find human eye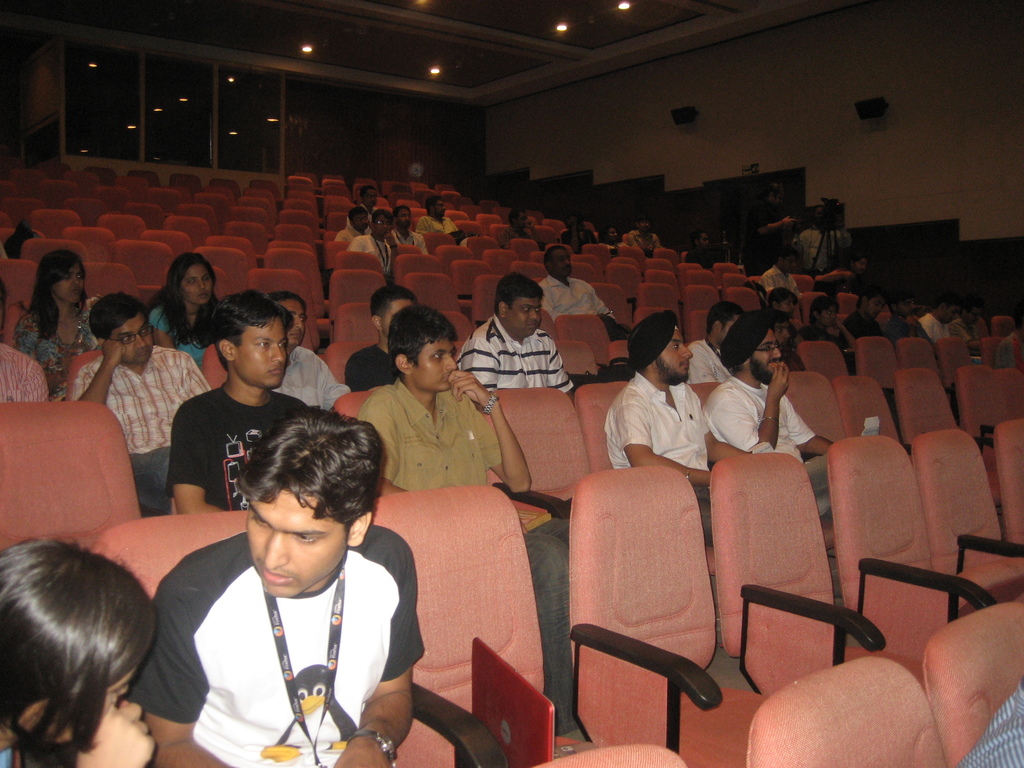
(left=63, top=275, right=72, bottom=282)
